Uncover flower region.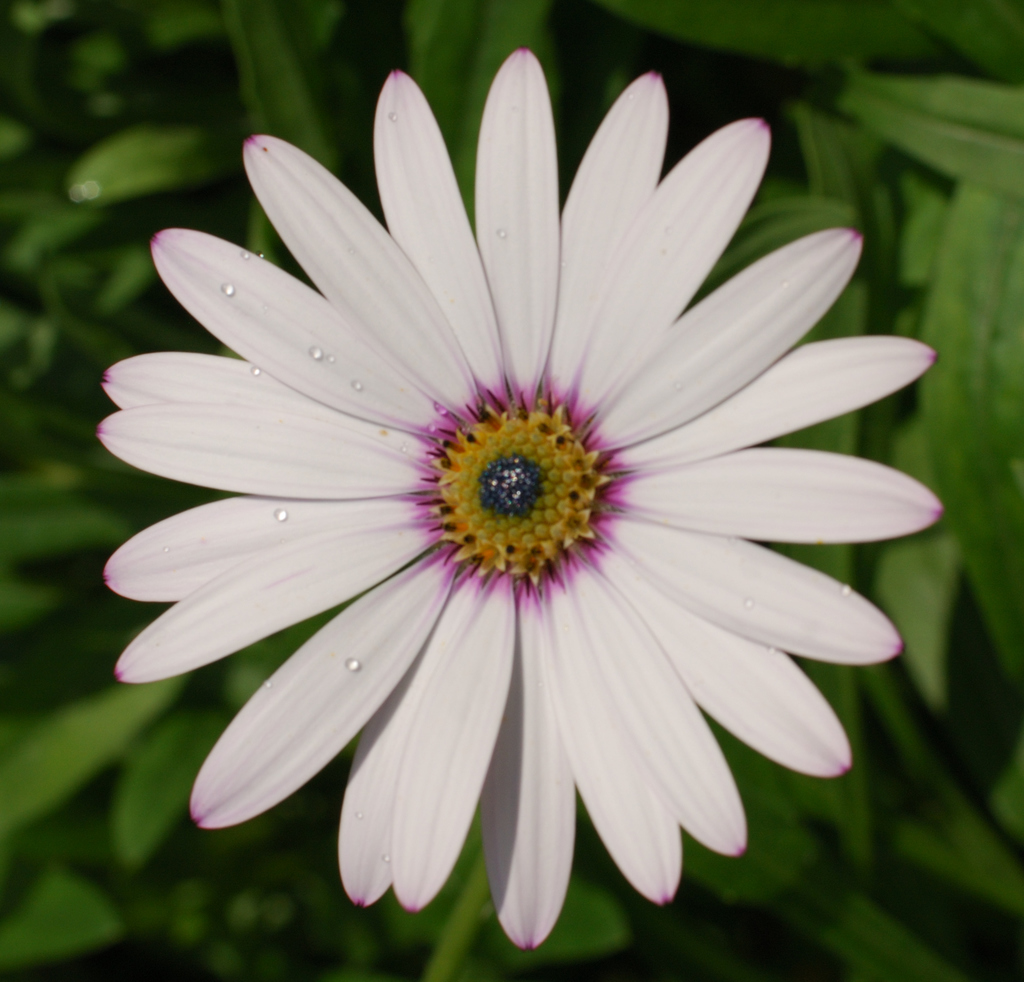
Uncovered: crop(166, 73, 952, 908).
